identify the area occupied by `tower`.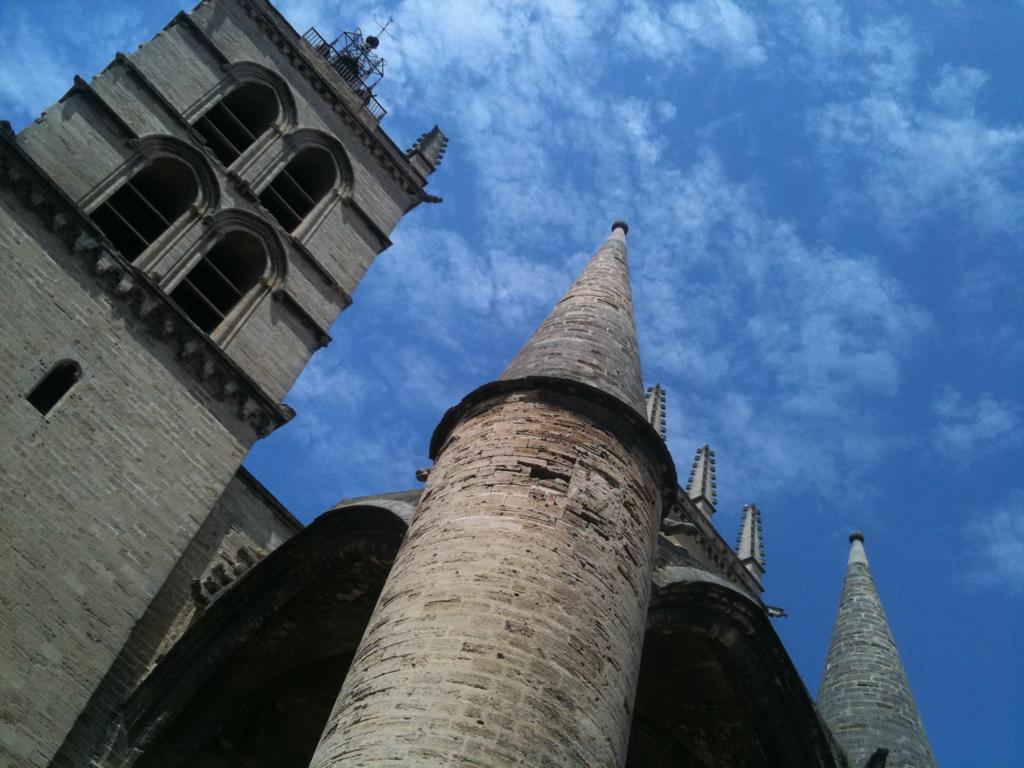
Area: rect(815, 518, 935, 741).
